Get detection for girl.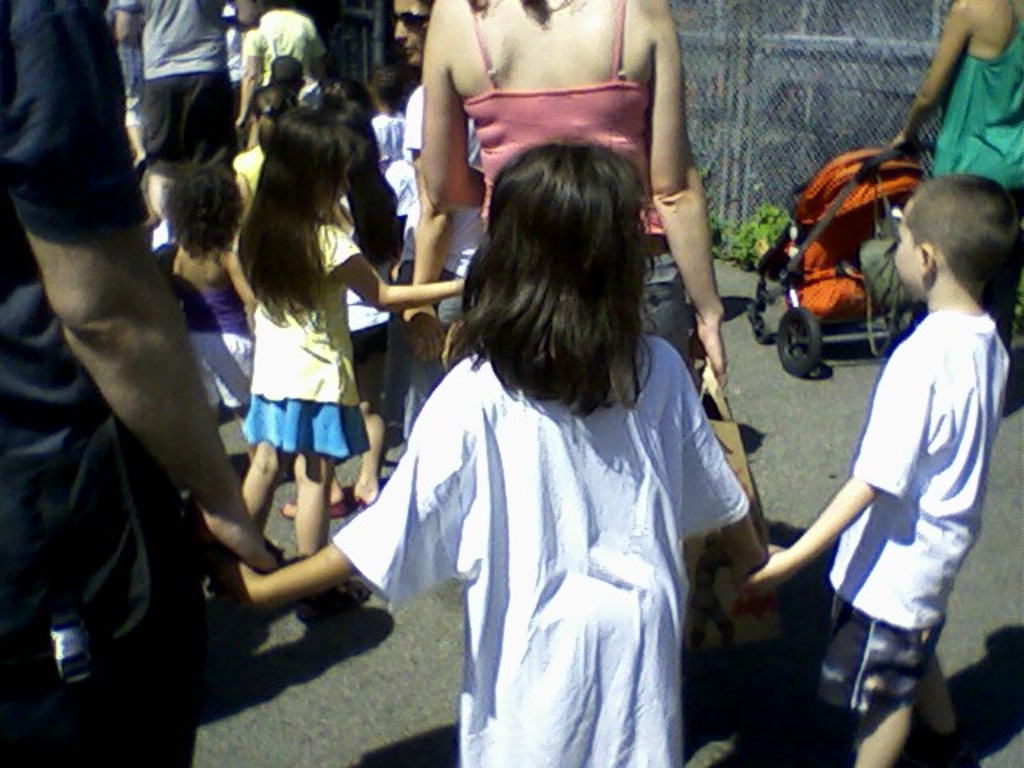
Detection: BBox(237, 106, 477, 618).
